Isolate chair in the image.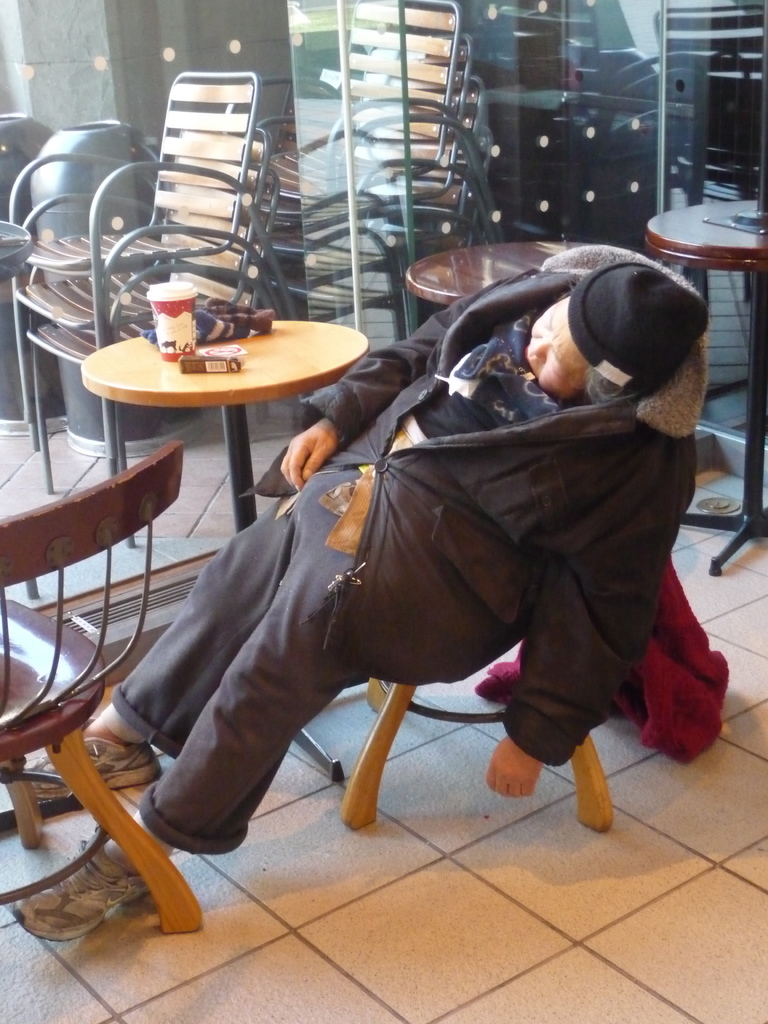
Isolated region: <region>4, 387, 218, 915</region>.
